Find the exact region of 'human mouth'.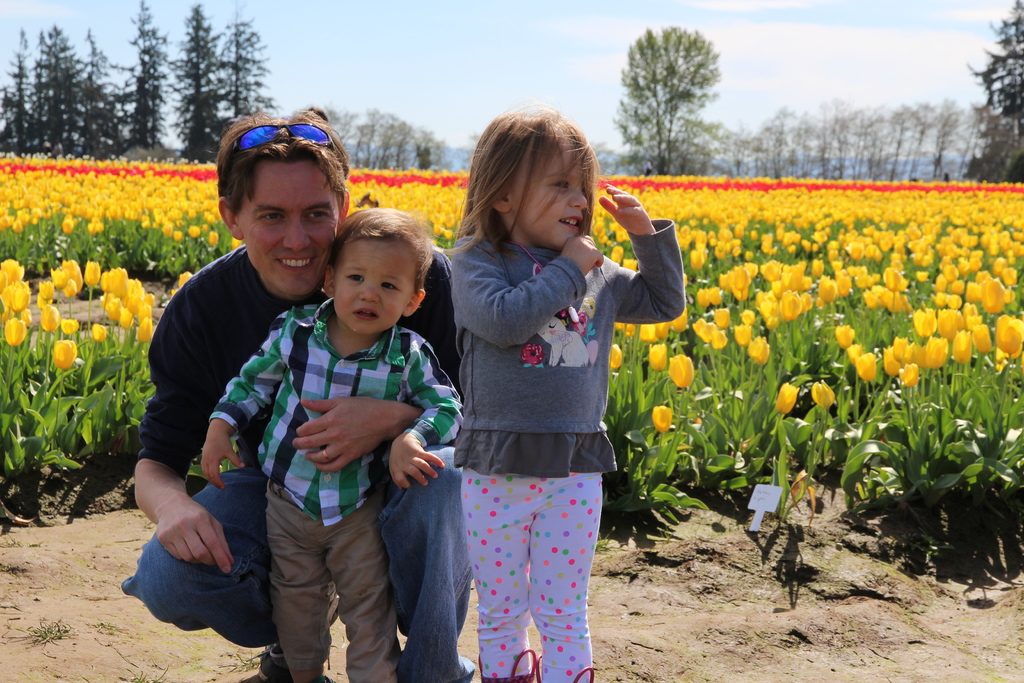
Exact region: <region>556, 212, 588, 228</region>.
